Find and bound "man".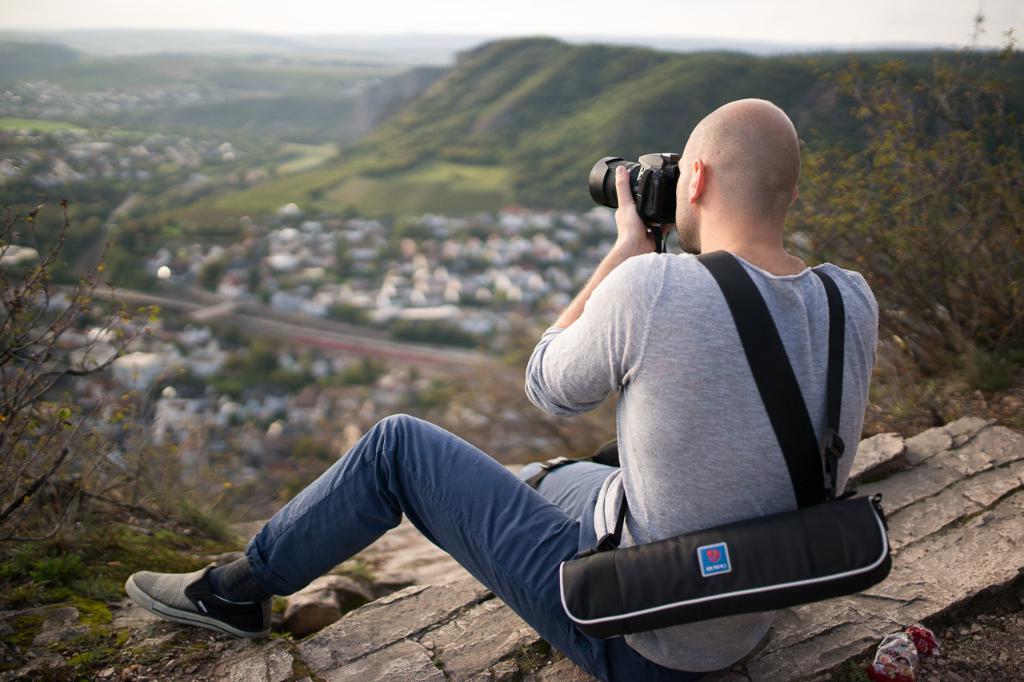
Bound: box=[210, 114, 909, 662].
